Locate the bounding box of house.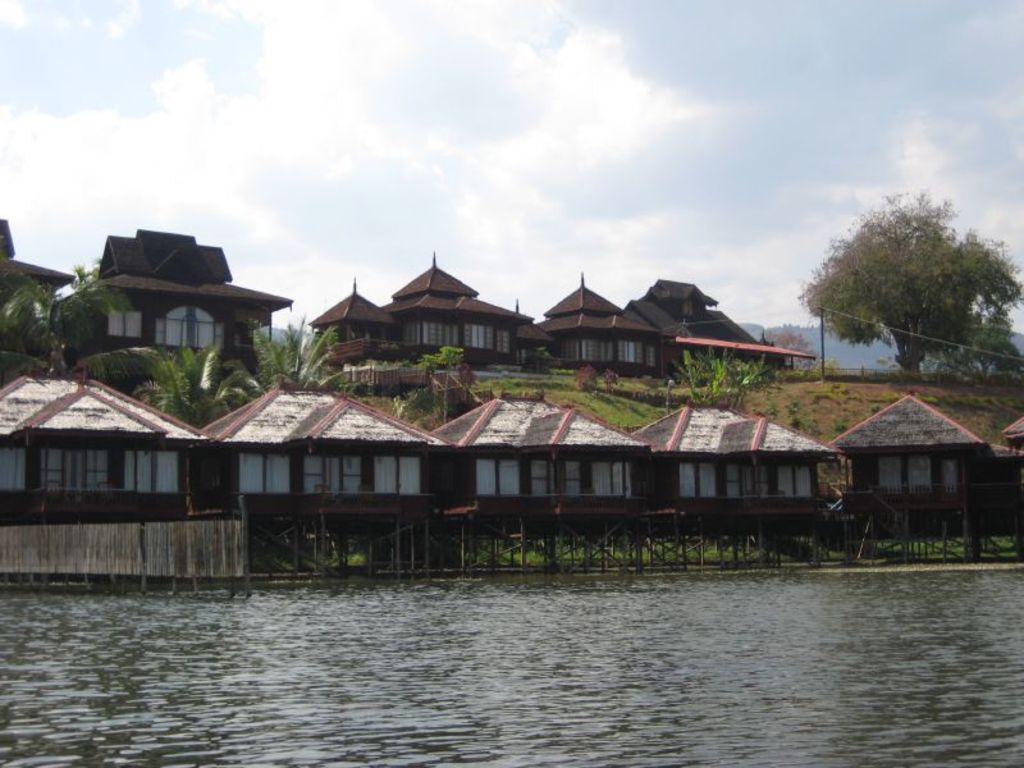
Bounding box: pyautogui.locateOnScreen(0, 219, 81, 379).
